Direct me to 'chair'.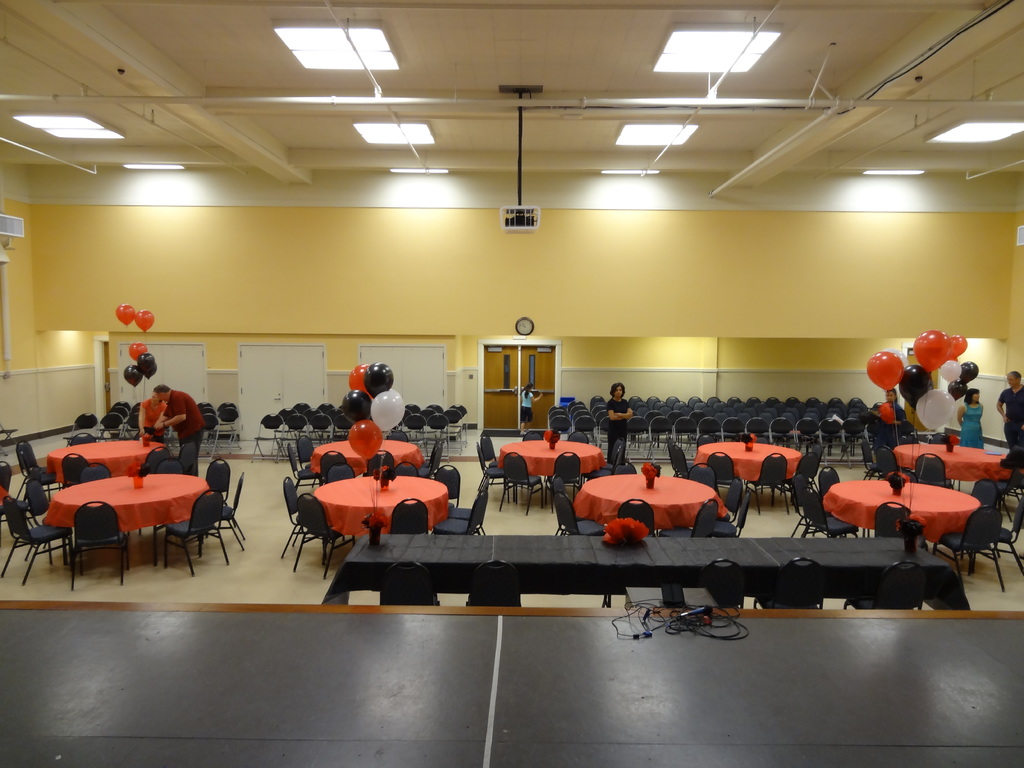
Direction: (54,454,89,492).
